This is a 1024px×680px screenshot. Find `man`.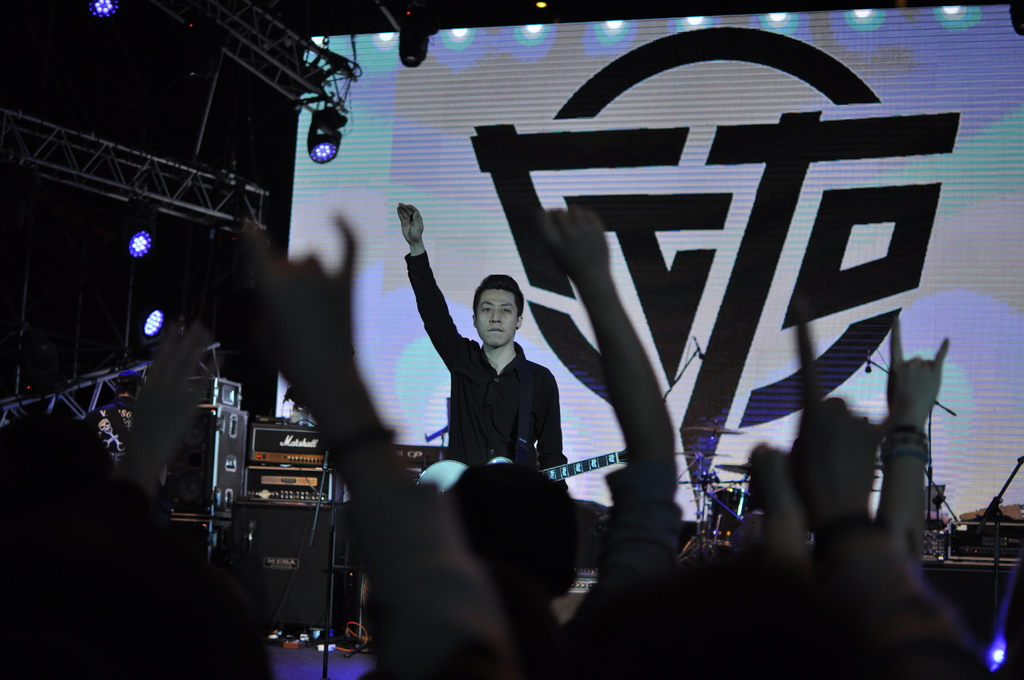
Bounding box: (388,202,549,501).
